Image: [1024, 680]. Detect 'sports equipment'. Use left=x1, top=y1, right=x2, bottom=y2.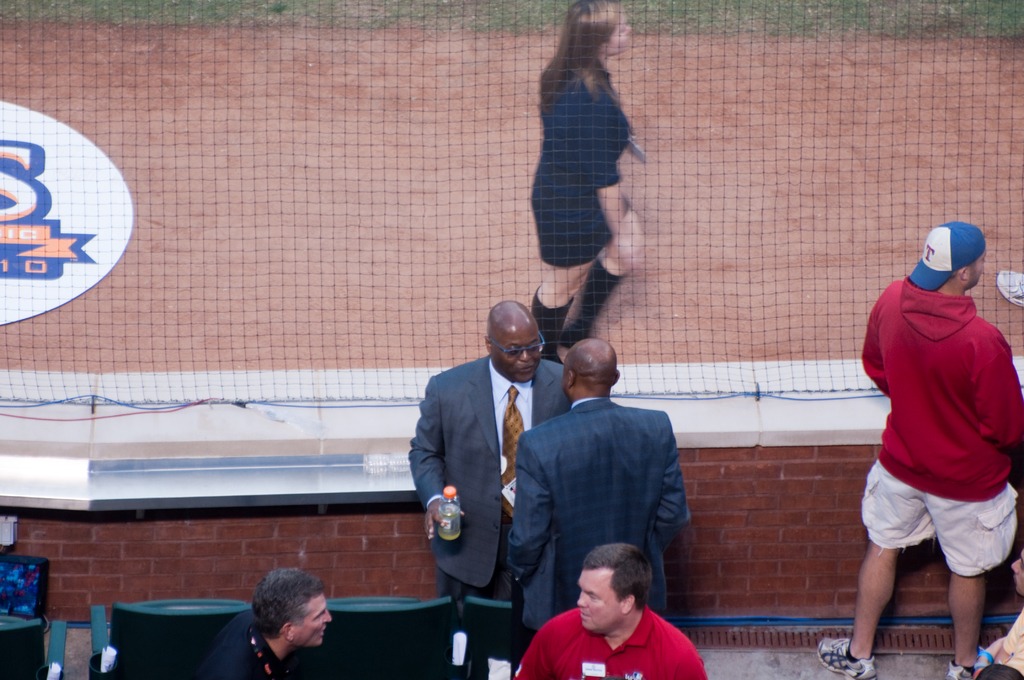
left=817, top=638, right=878, bottom=679.
